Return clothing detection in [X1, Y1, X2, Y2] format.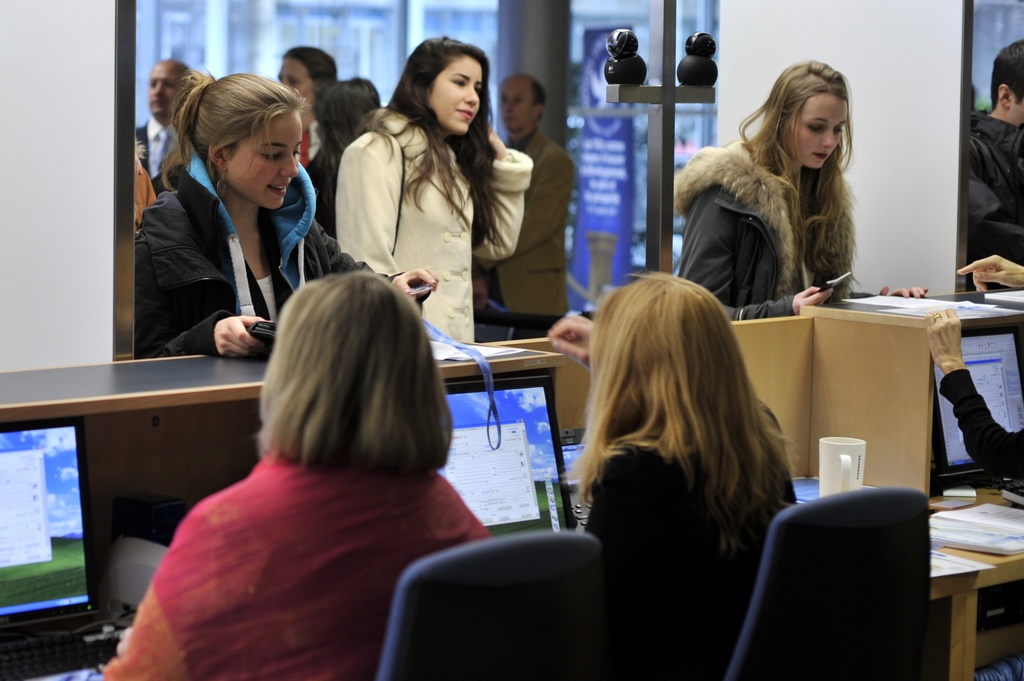
[102, 444, 497, 680].
